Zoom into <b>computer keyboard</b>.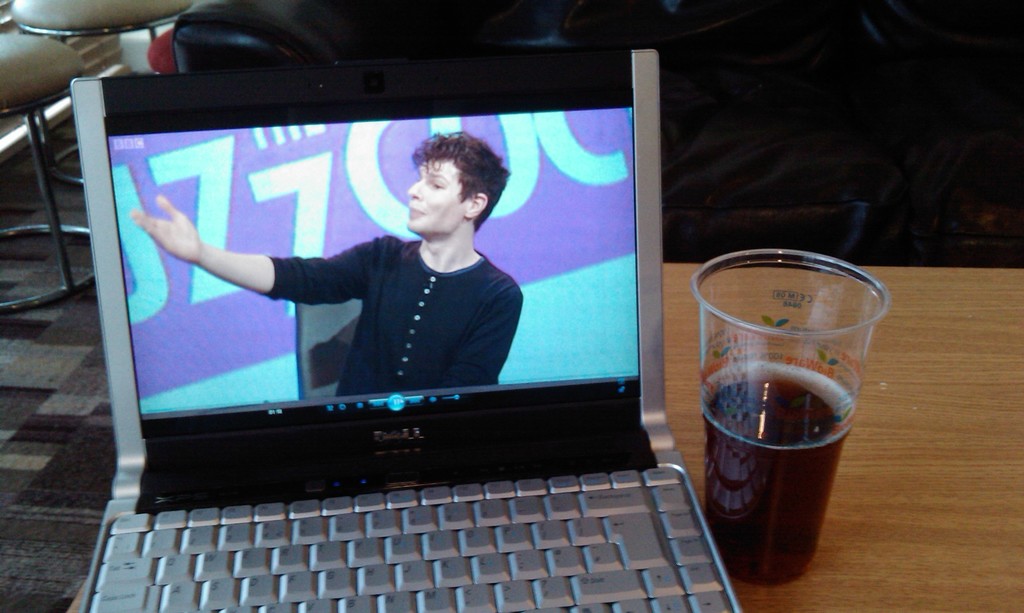
Zoom target: [x1=94, y1=461, x2=724, y2=612].
